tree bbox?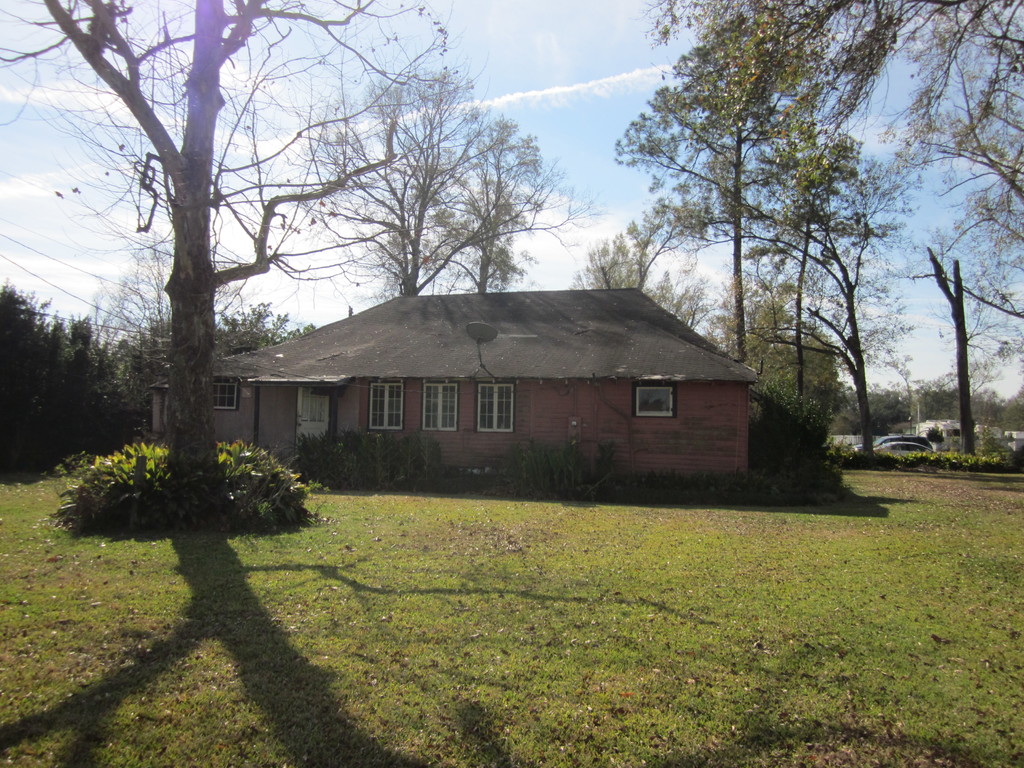
box=[411, 102, 607, 291]
